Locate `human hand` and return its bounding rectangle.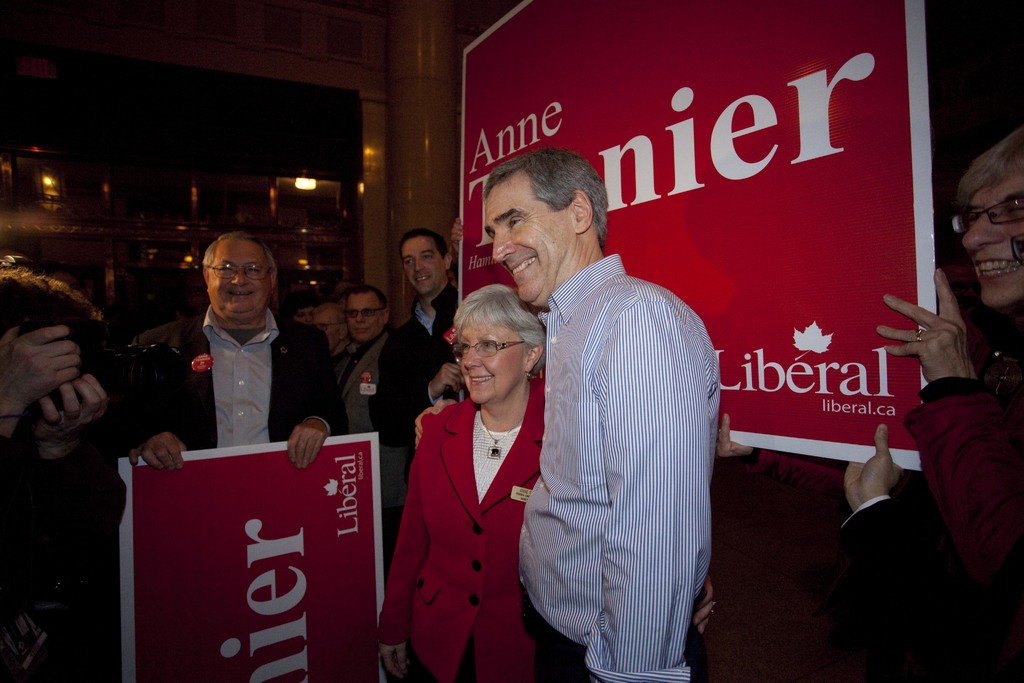
[431,361,465,399].
